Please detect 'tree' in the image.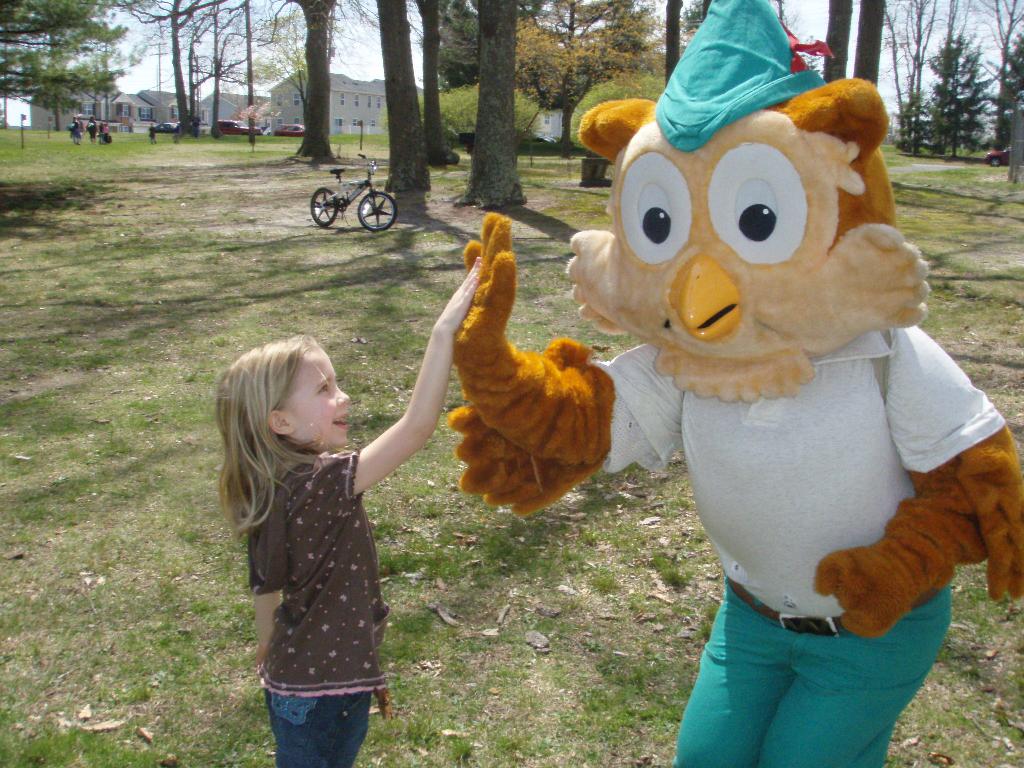
region(449, 0, 530, 212).
